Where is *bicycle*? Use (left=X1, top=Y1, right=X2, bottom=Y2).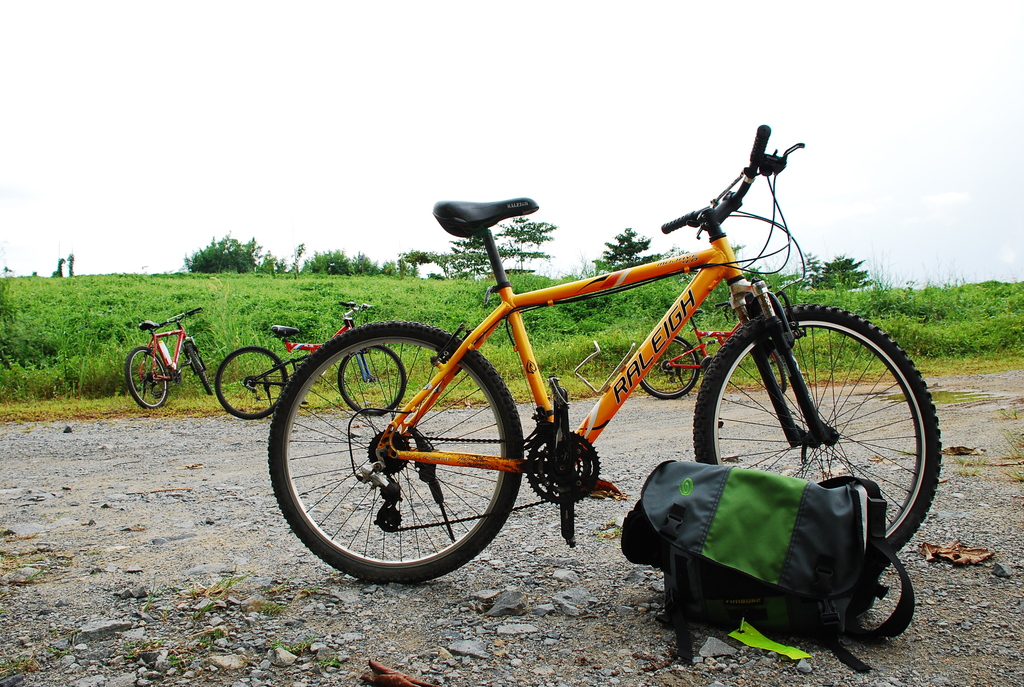
(left=276, top=159, right=940, bottom=629).
